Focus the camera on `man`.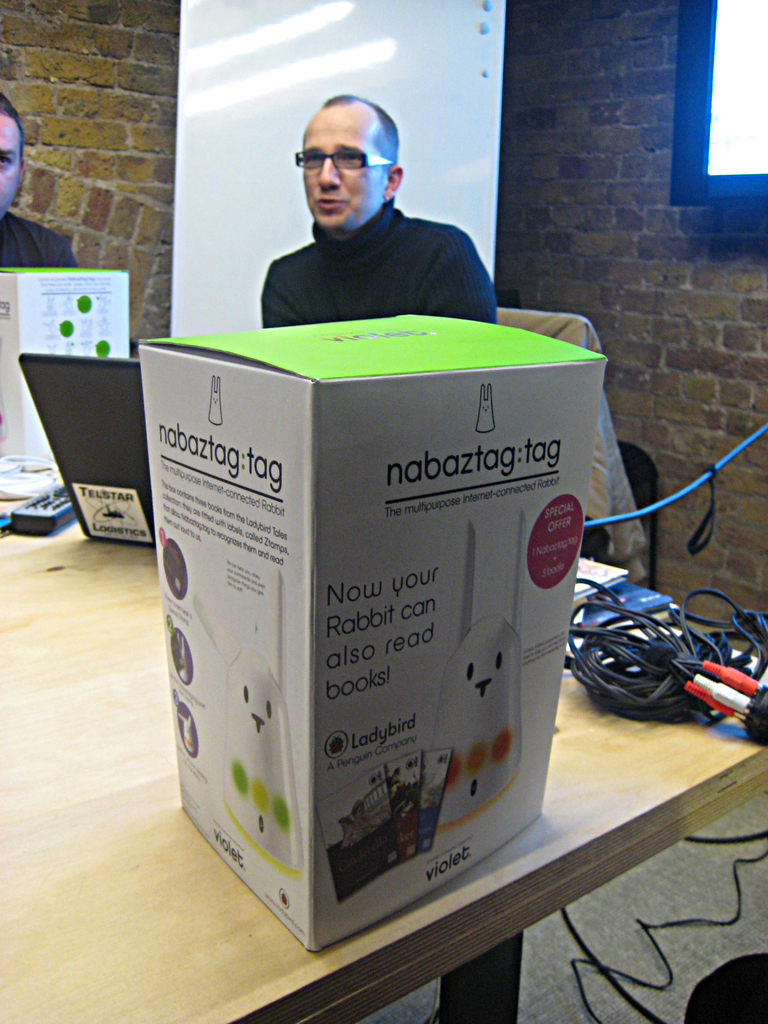
Focus region: x1=226 y1=106 x2=520 y2=313.
